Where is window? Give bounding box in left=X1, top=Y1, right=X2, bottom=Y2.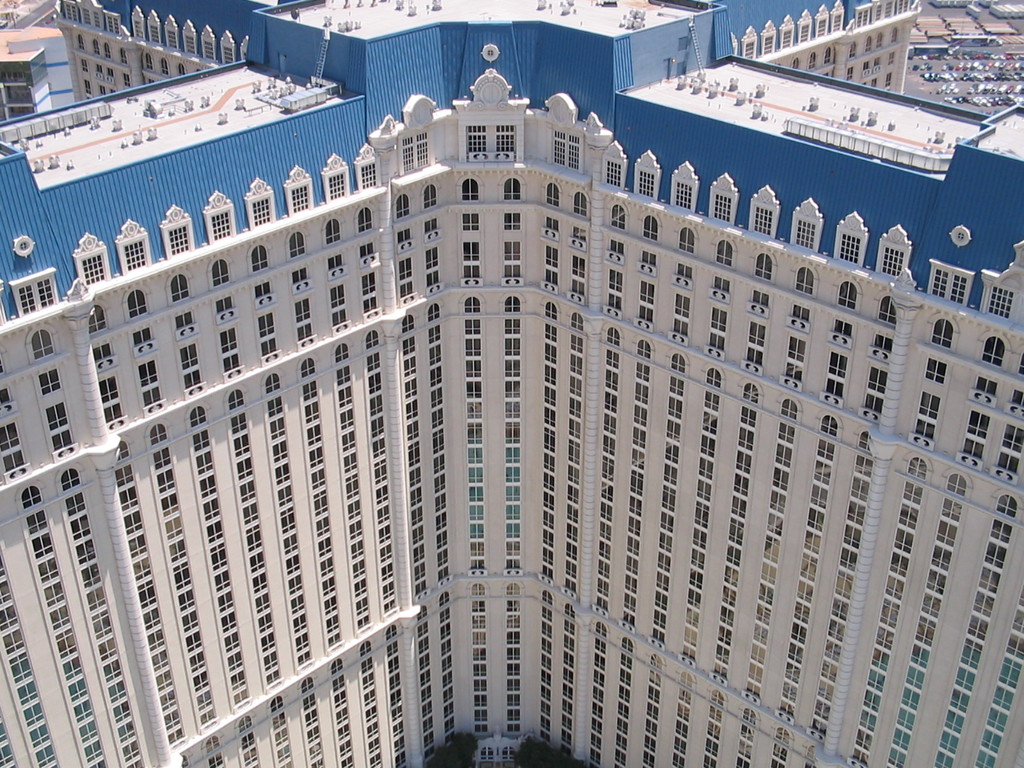
left=742, top=675, right=759, bottom=694.
